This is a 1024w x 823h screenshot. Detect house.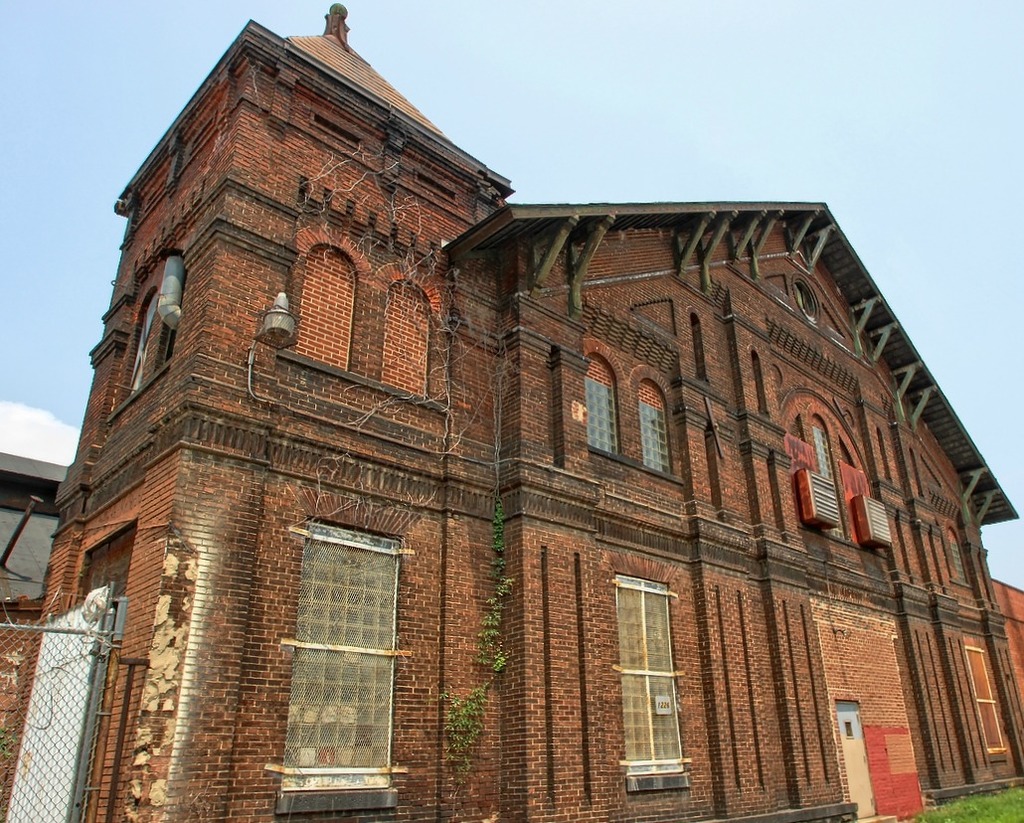
left=0, top=0, right=1023, bottom=819.
